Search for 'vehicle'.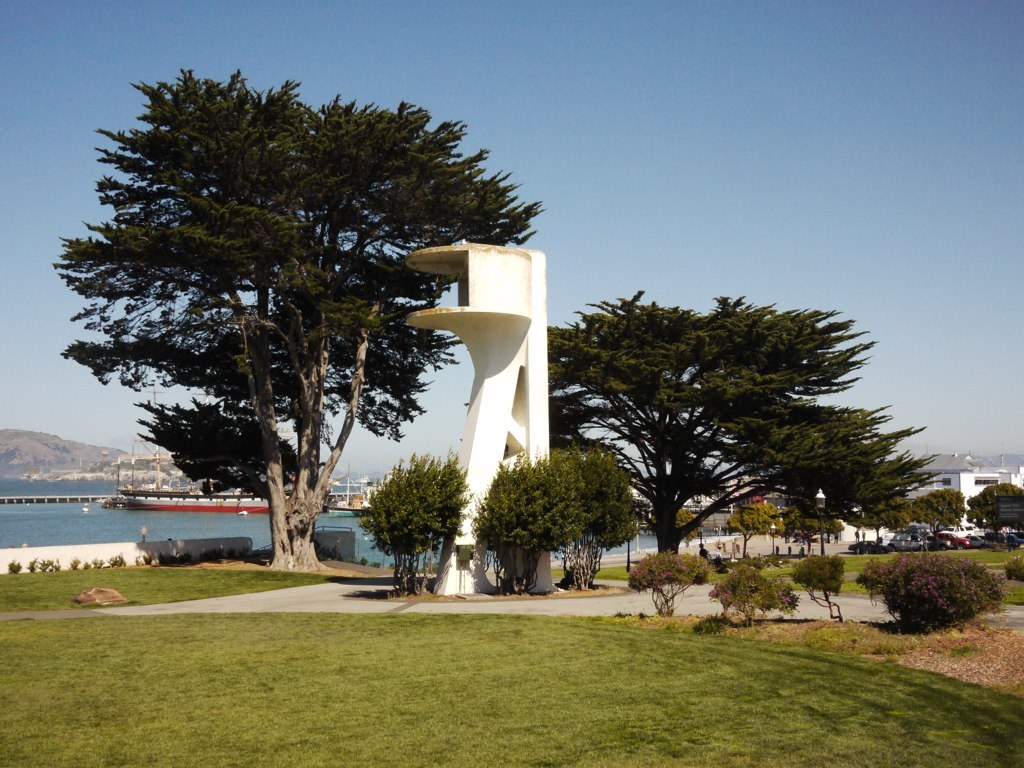
Found at select_region(888, 532, 924, 548).
